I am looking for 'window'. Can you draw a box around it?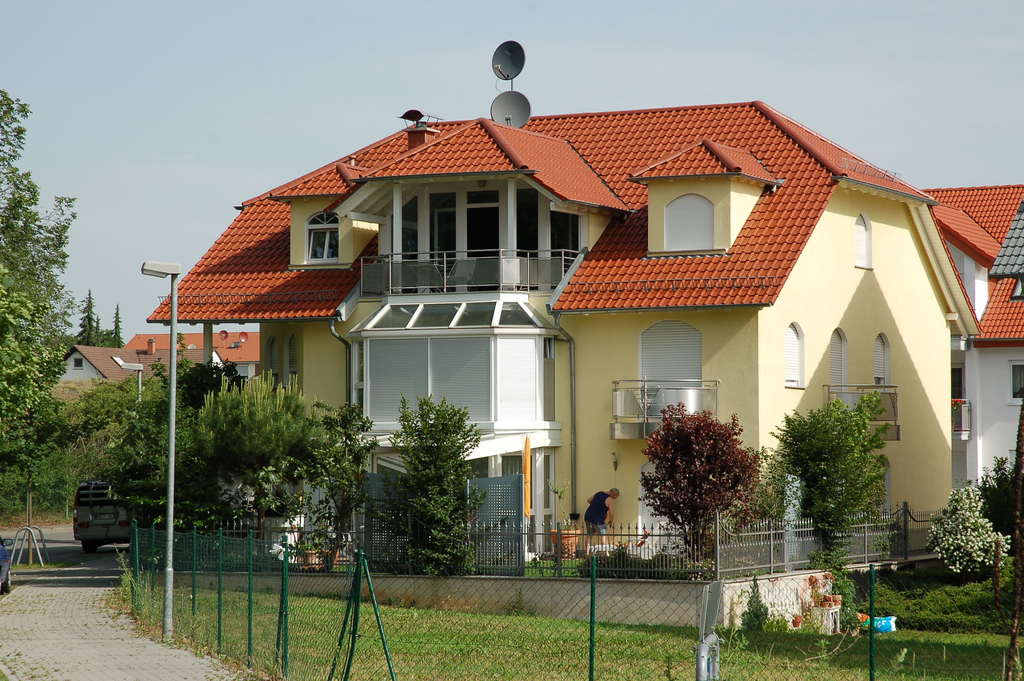
Sure, the bounding box is <region>464, 188, 499, 263</region>.
